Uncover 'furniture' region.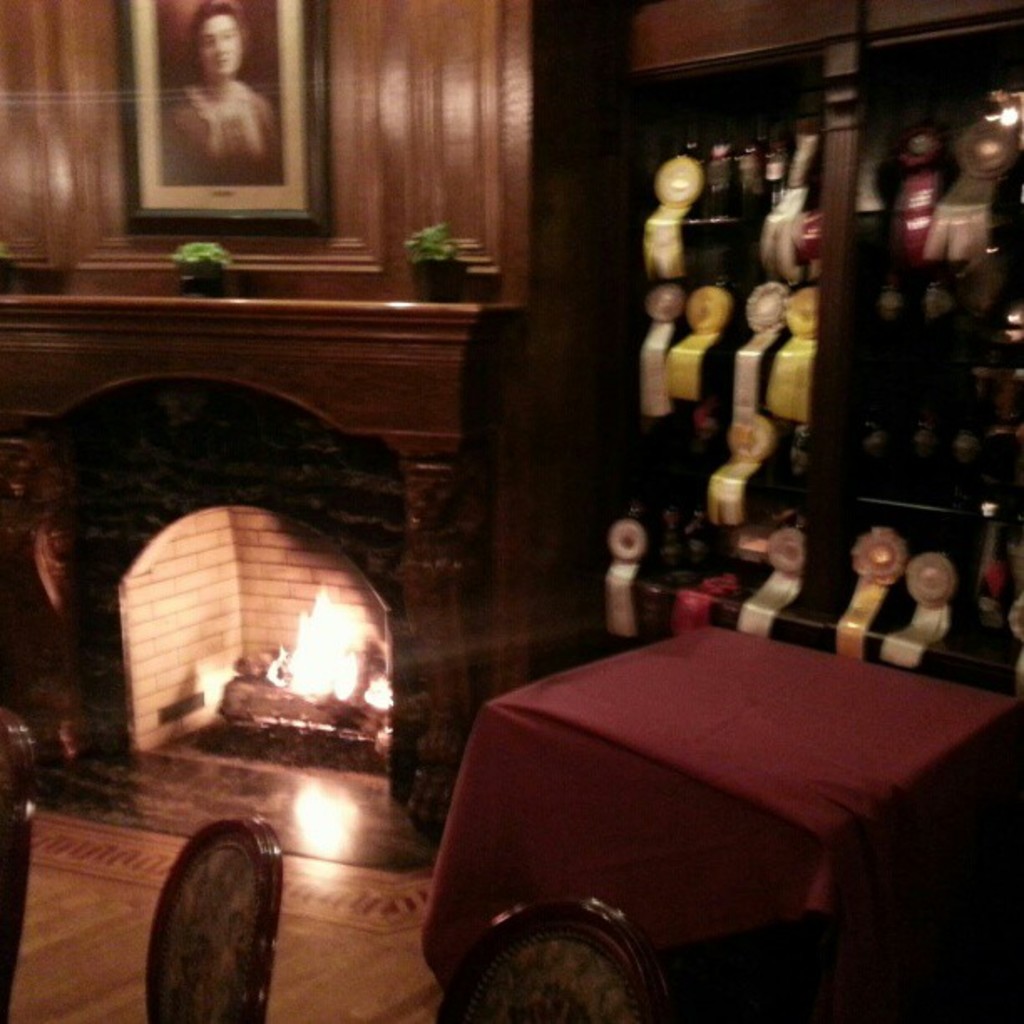
Uncovered: Rect(415, 617, 1022, 1022).
